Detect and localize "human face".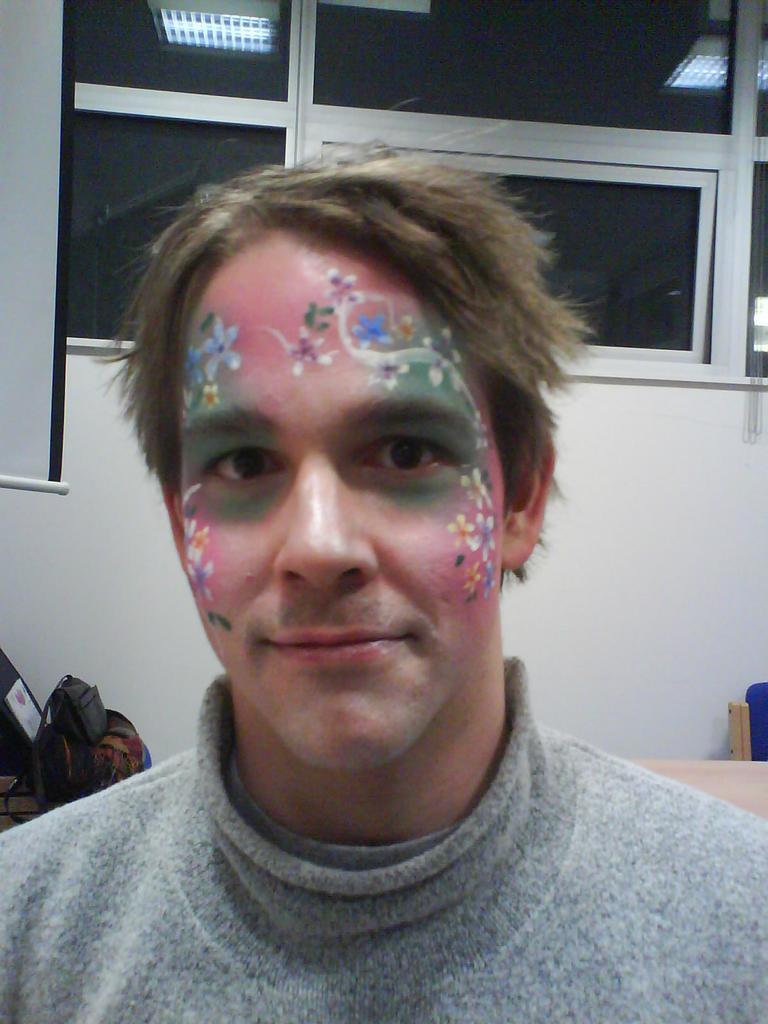
Localized at Rect(136, 228, 503, 778).
